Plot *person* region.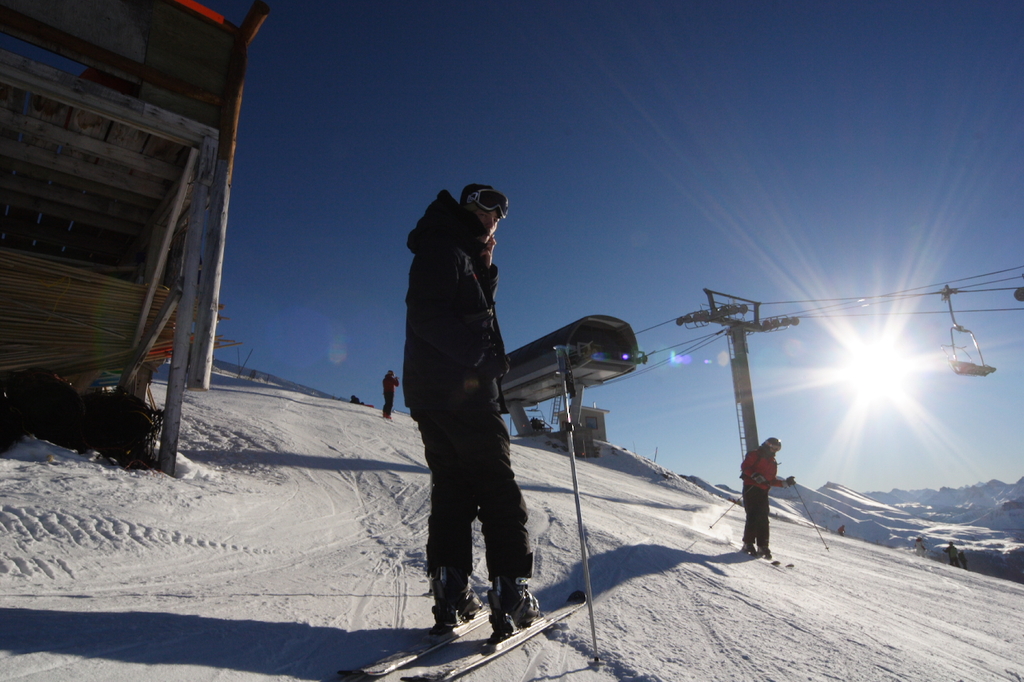
Plotted at pyautogui.locateOnScreen(914, 536, 925, 557).
